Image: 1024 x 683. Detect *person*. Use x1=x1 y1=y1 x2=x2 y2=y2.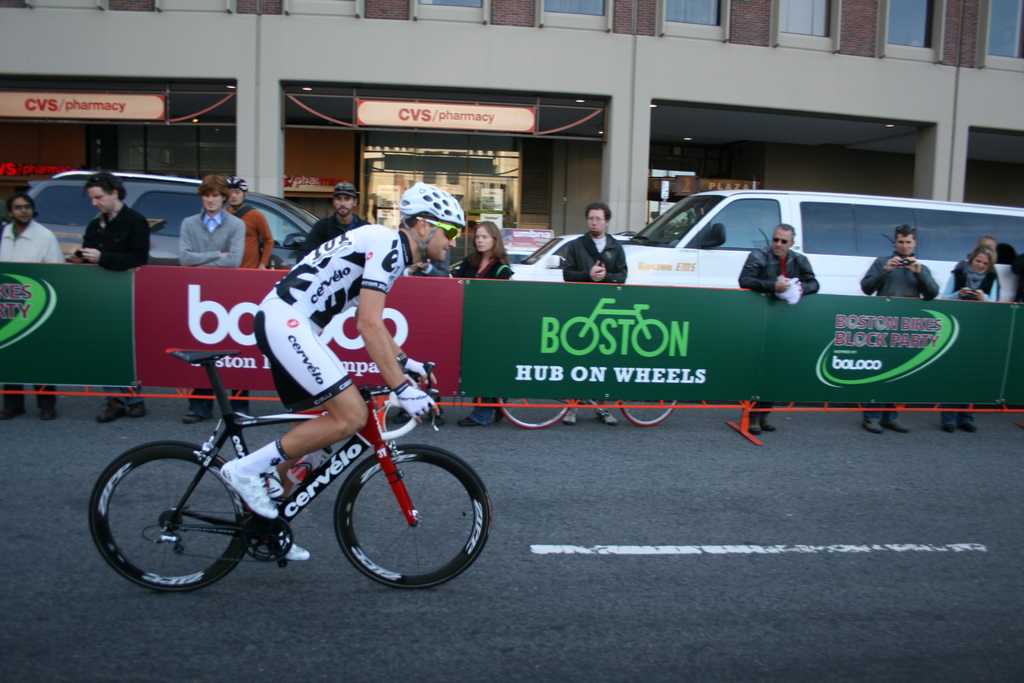
x1=740 y1=223 x2=816 y2=433.
